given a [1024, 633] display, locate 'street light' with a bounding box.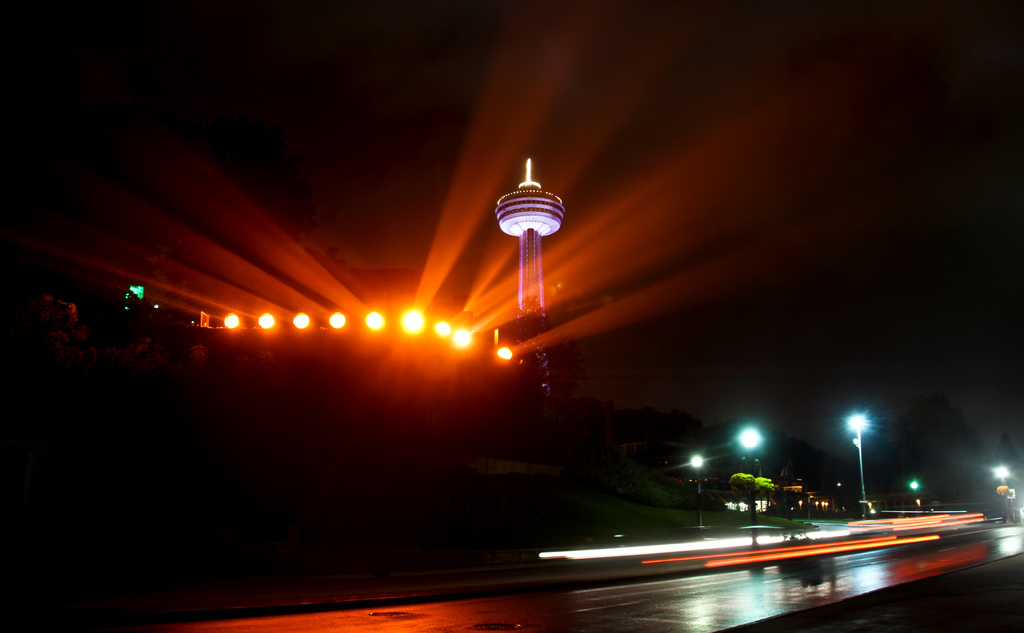
Located: <box>847,415,873,516</box>.
